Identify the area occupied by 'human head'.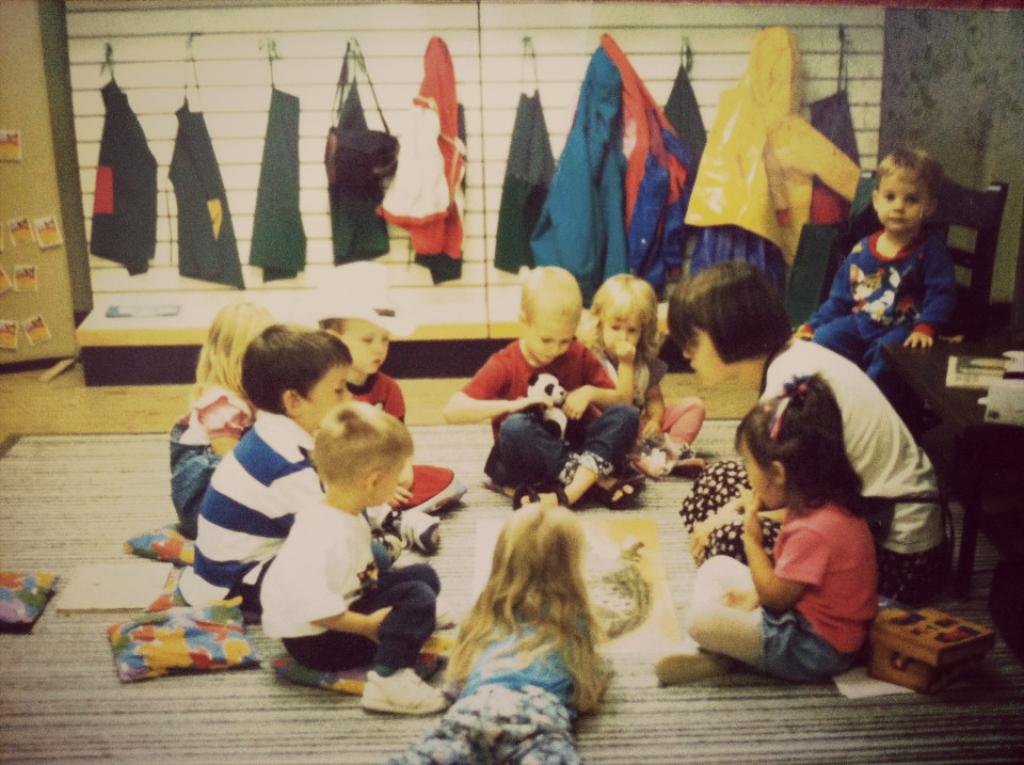
Area: BBox(308, 399, 414, 503).
